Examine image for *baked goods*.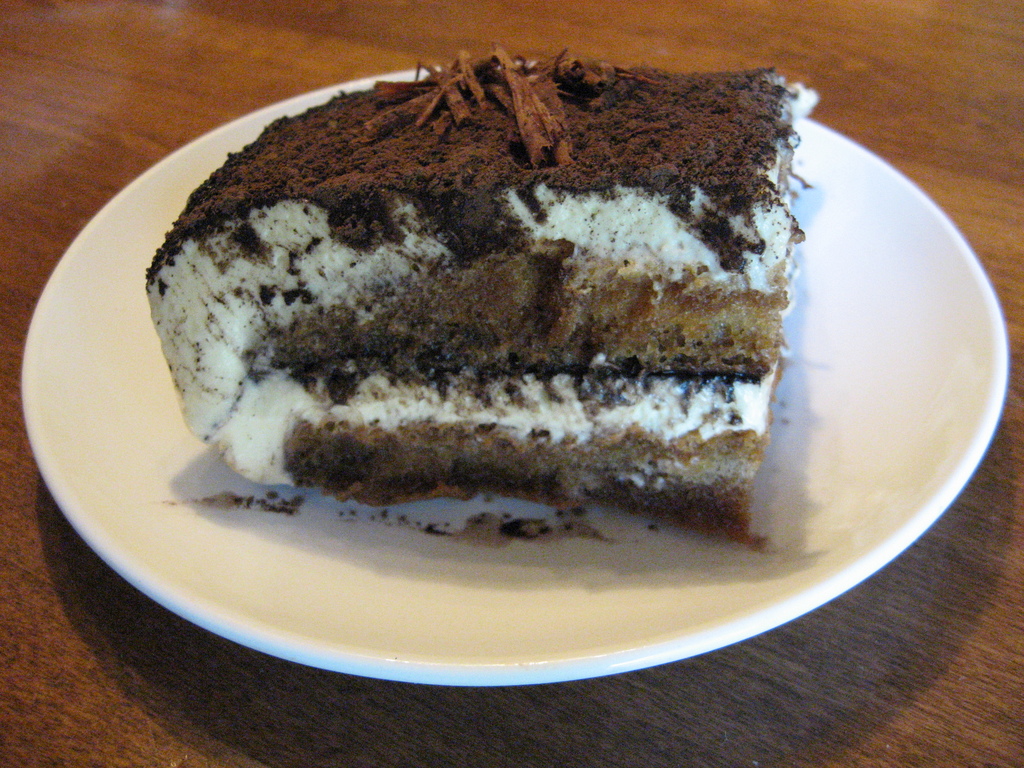
Examination result: 152, 47, 803, 545.
